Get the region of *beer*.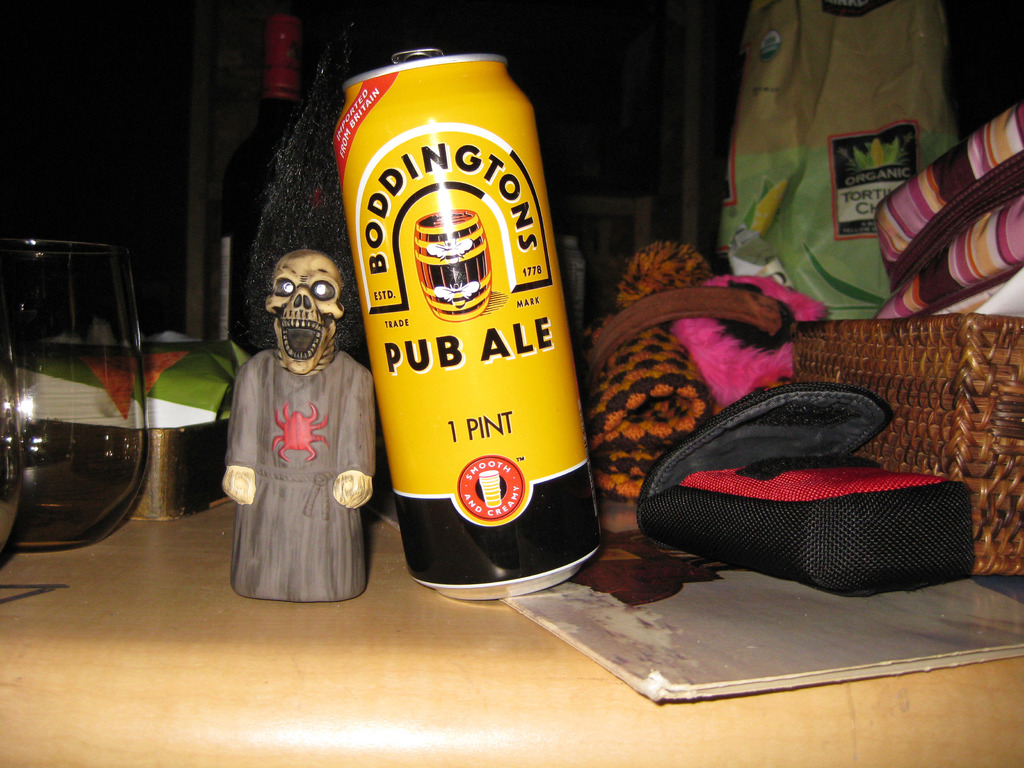
x1=329 y1=48 x2=593 y2=601.
